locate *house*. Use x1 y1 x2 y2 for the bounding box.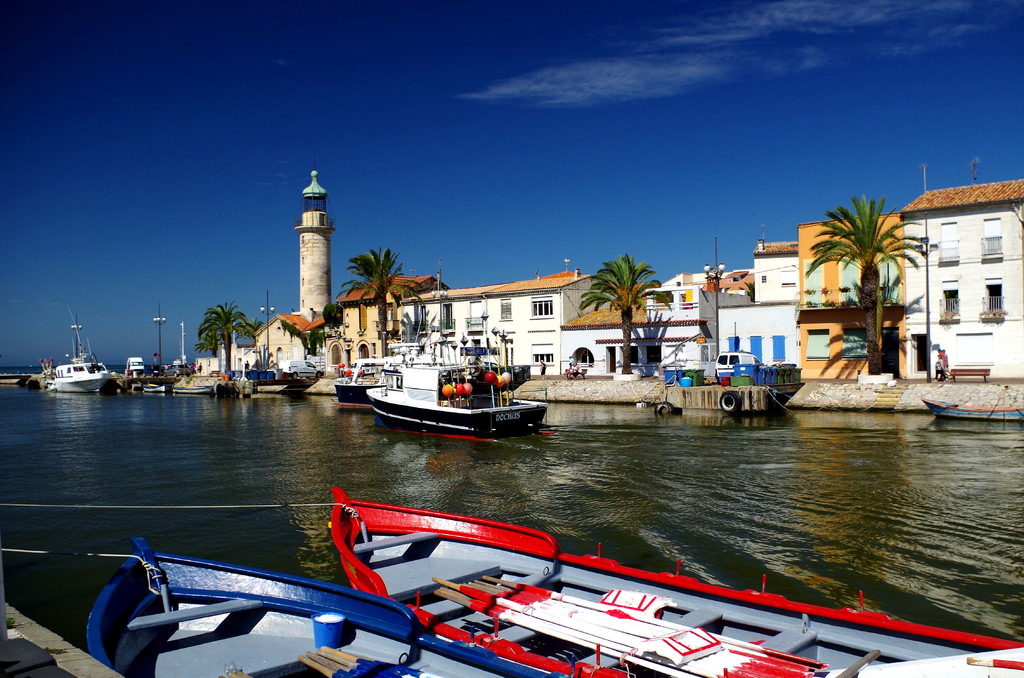
734 255 800 376.
